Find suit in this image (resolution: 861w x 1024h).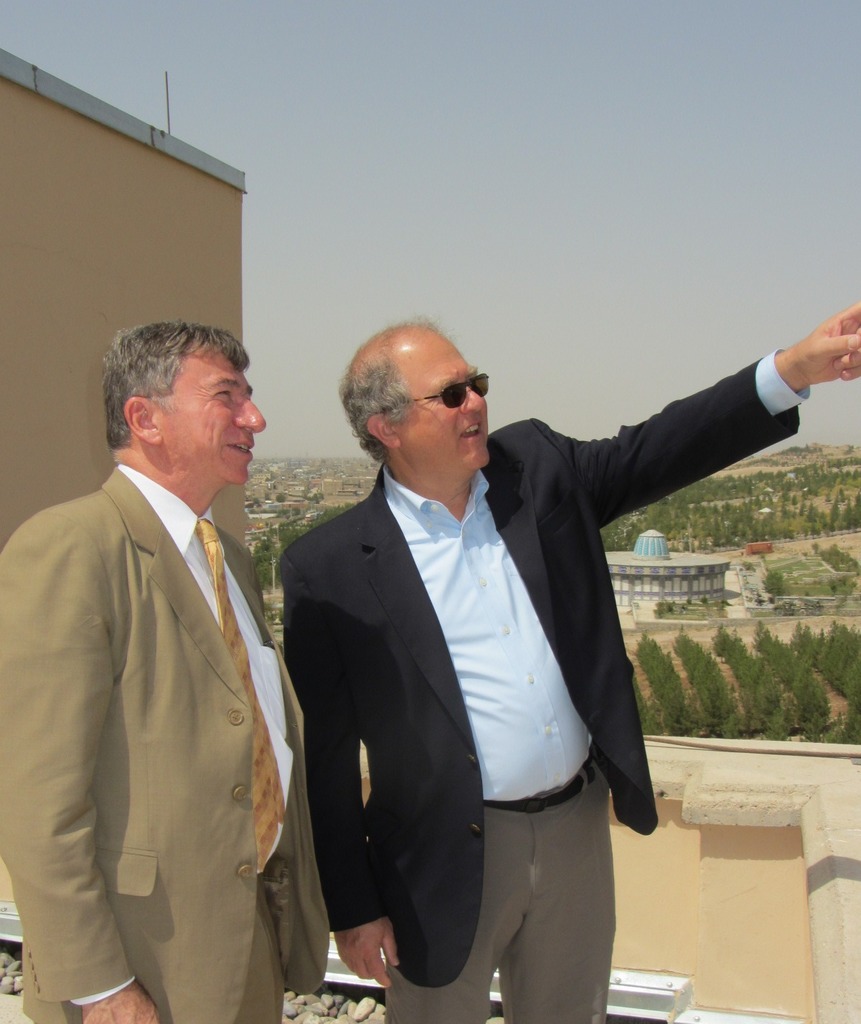
(left=284, top=349, right=809, bottom=1023).
